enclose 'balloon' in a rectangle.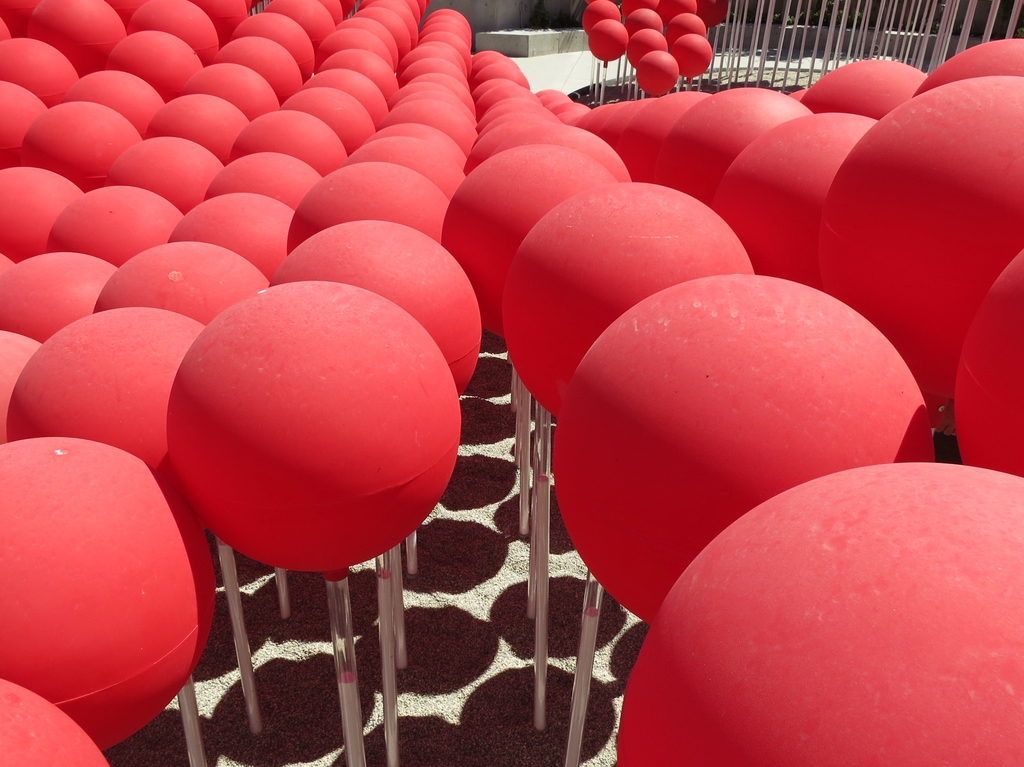
l=470, t=113, r=572, b=138.
